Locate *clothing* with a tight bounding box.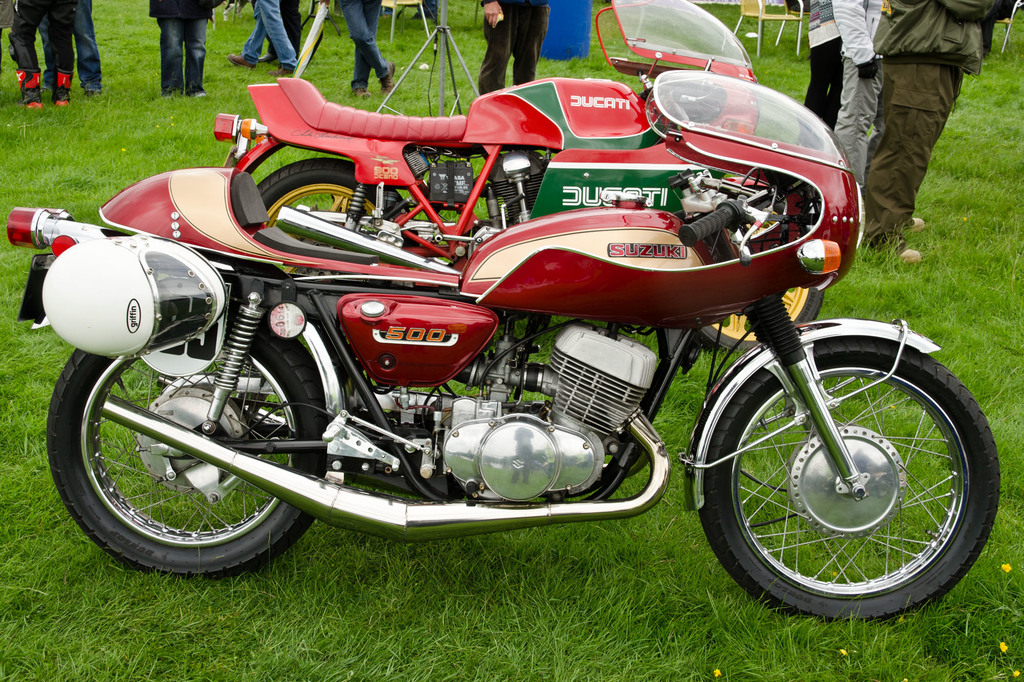
[x1=4, y1=0, x2=75, y2=99].
